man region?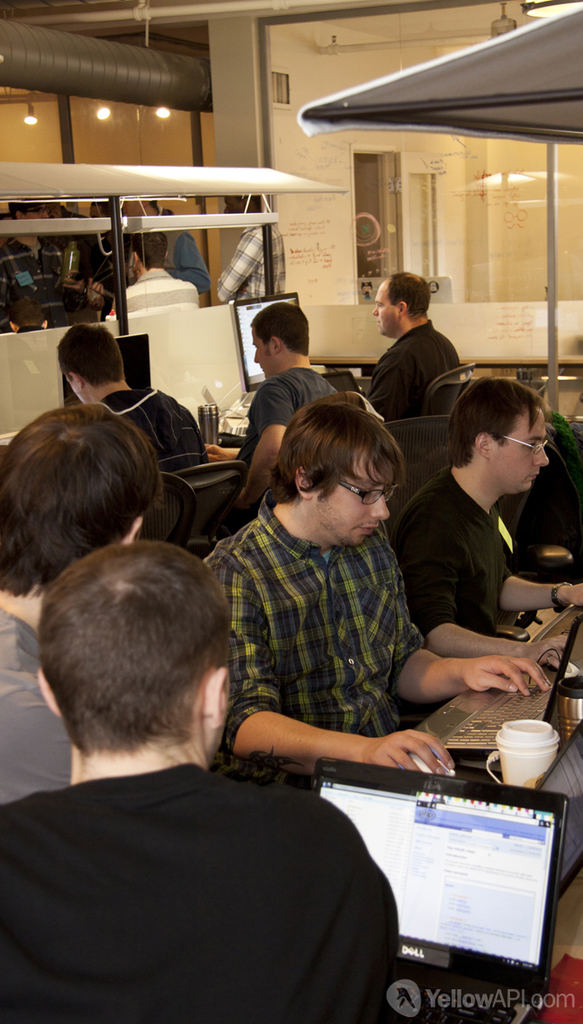
(5, 489, 438, 1016)
